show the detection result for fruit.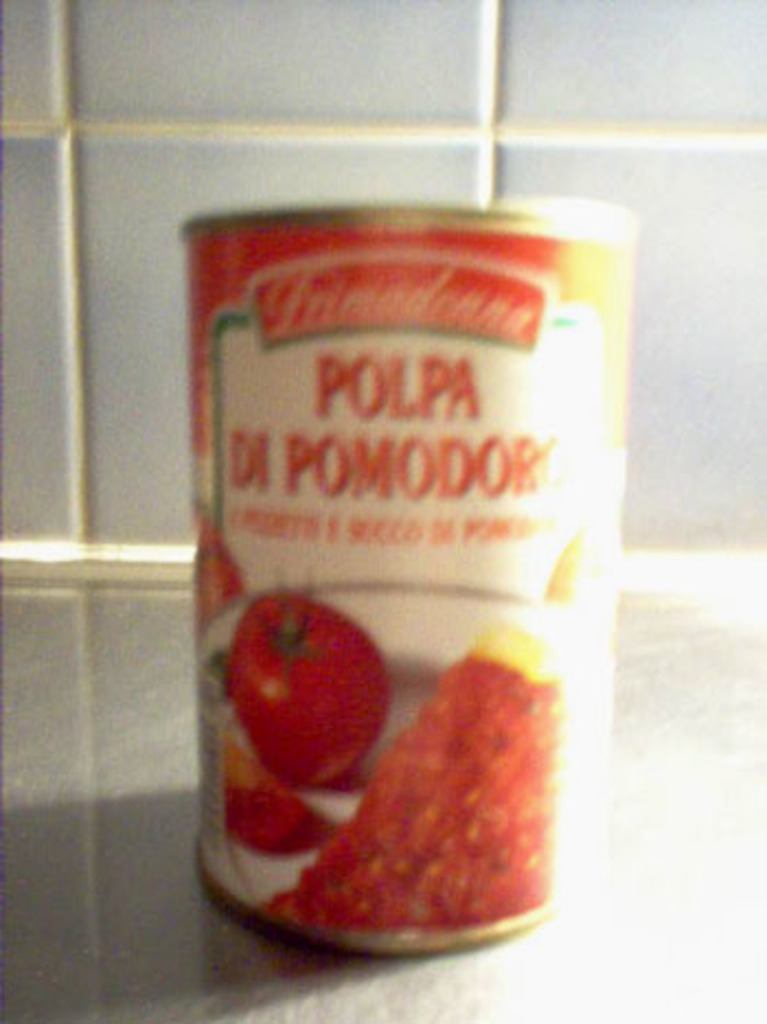
{"x1": 224, "y1": 605, "x2": 403, "y2": 789}.
